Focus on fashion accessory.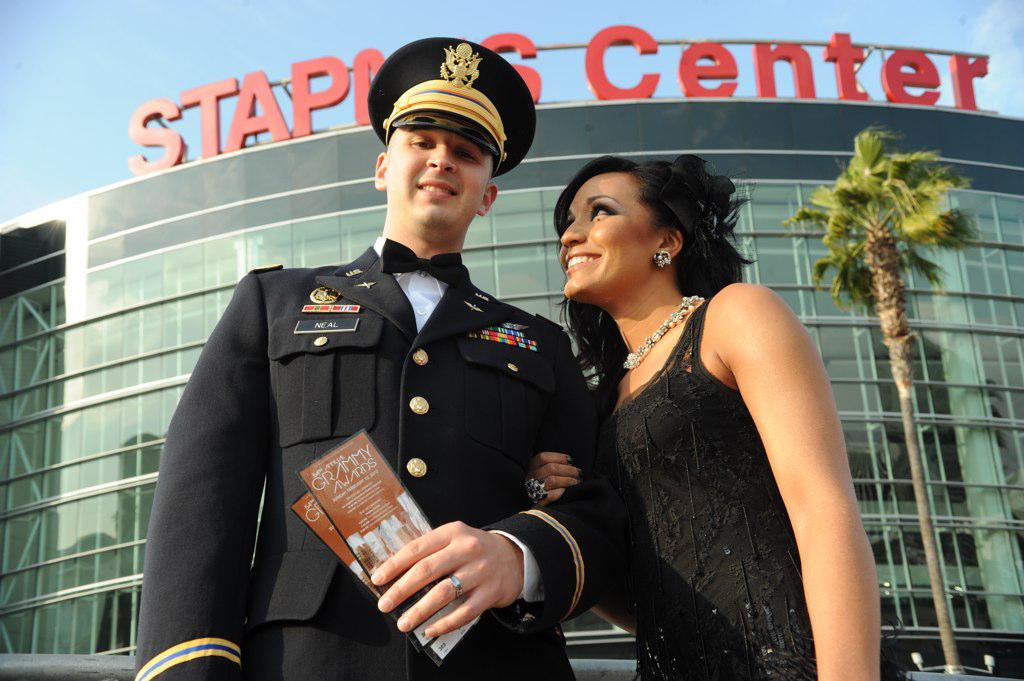
Focused at [566,456,573,461].
